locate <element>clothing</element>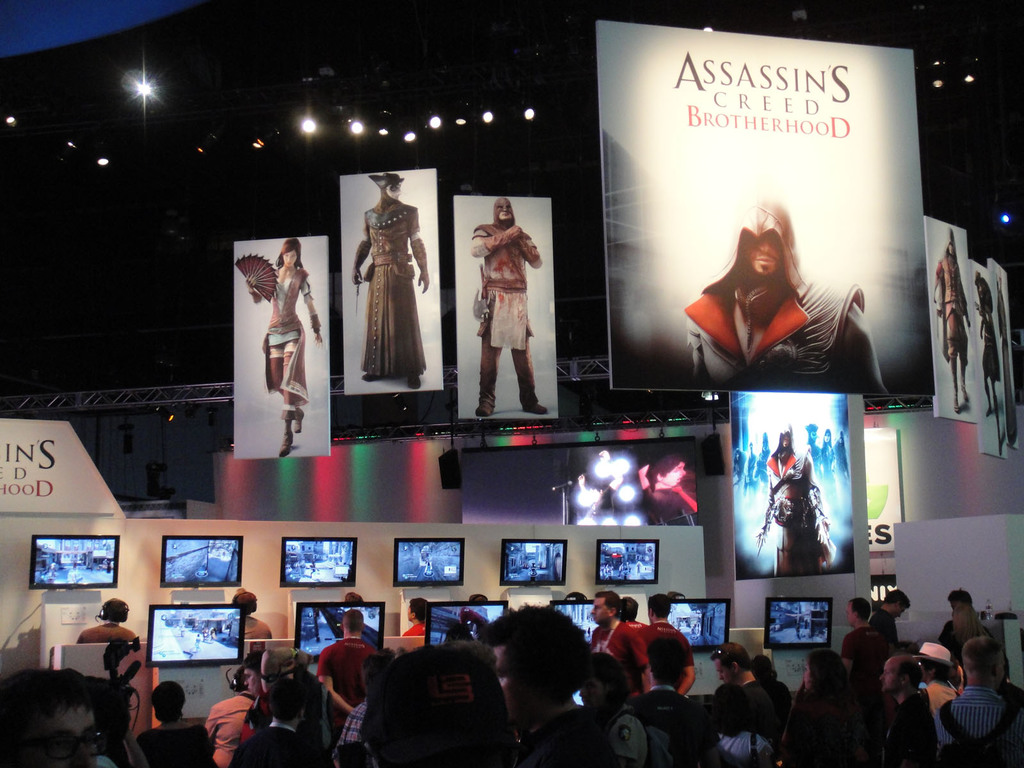
l=808, t=446, r=820, b=478
